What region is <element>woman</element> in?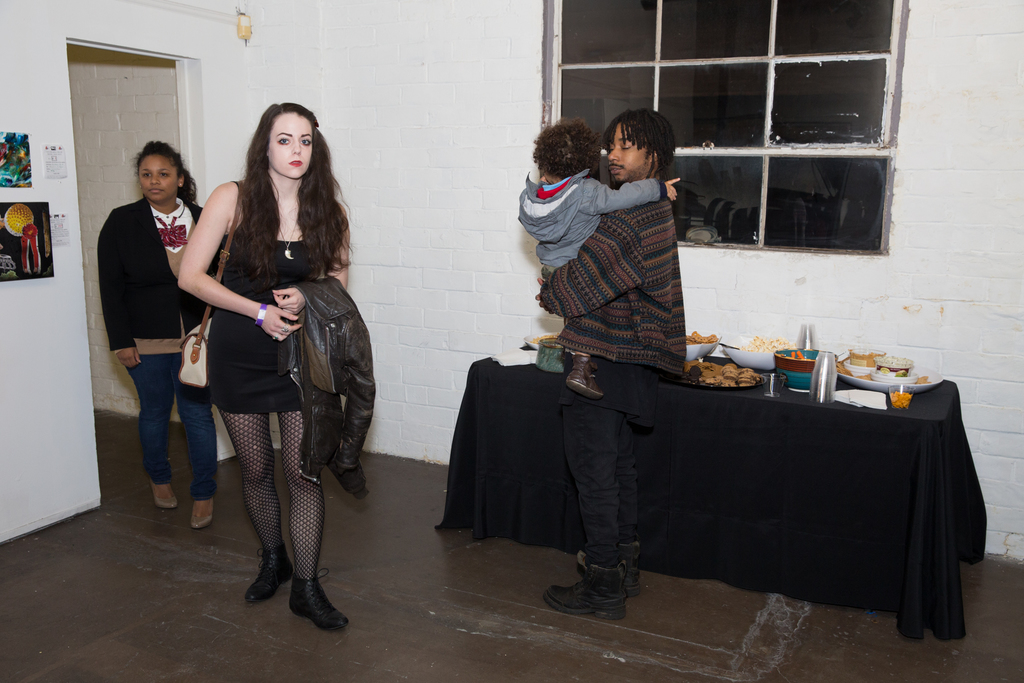
181:126:363:618.
